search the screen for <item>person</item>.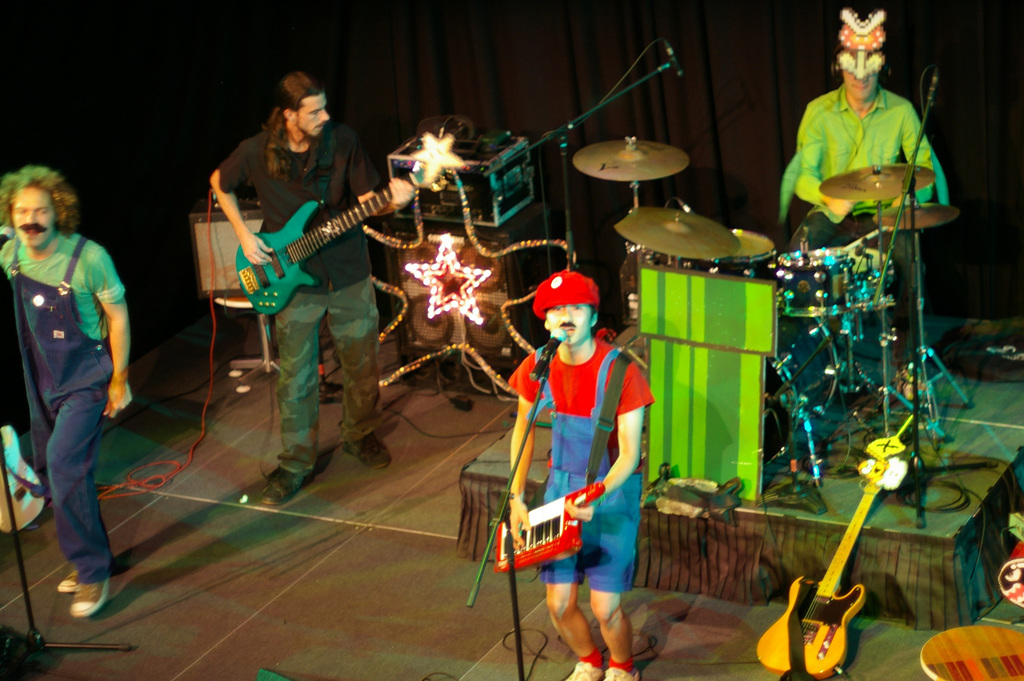
Found at (0,164,135,621).
